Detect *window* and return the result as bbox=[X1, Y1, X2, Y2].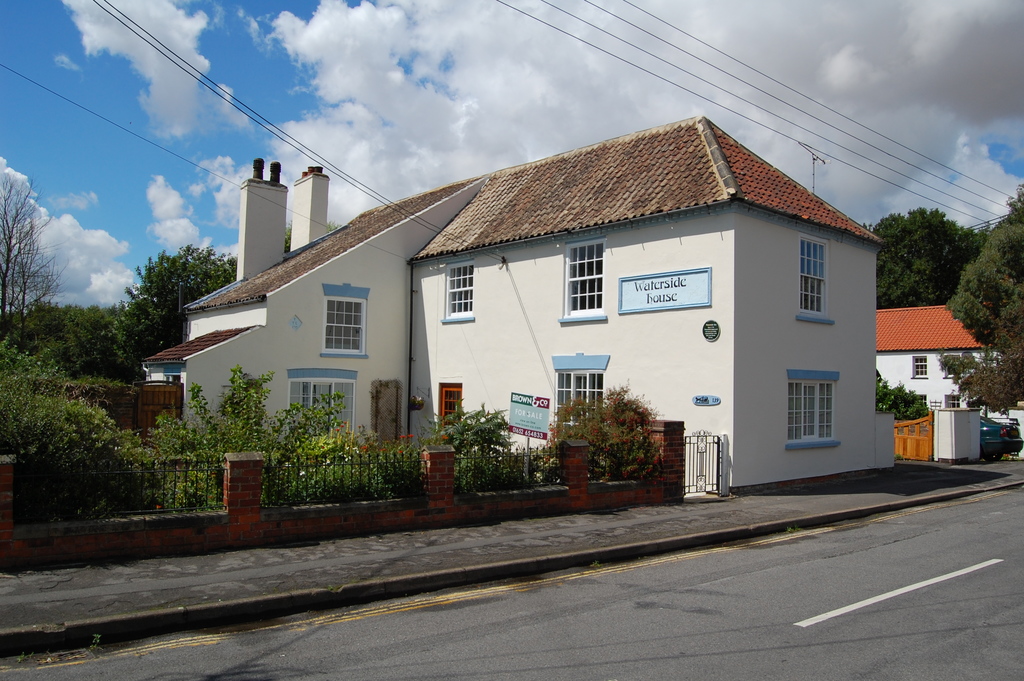
bbox=[556, 235, 609, 319].
